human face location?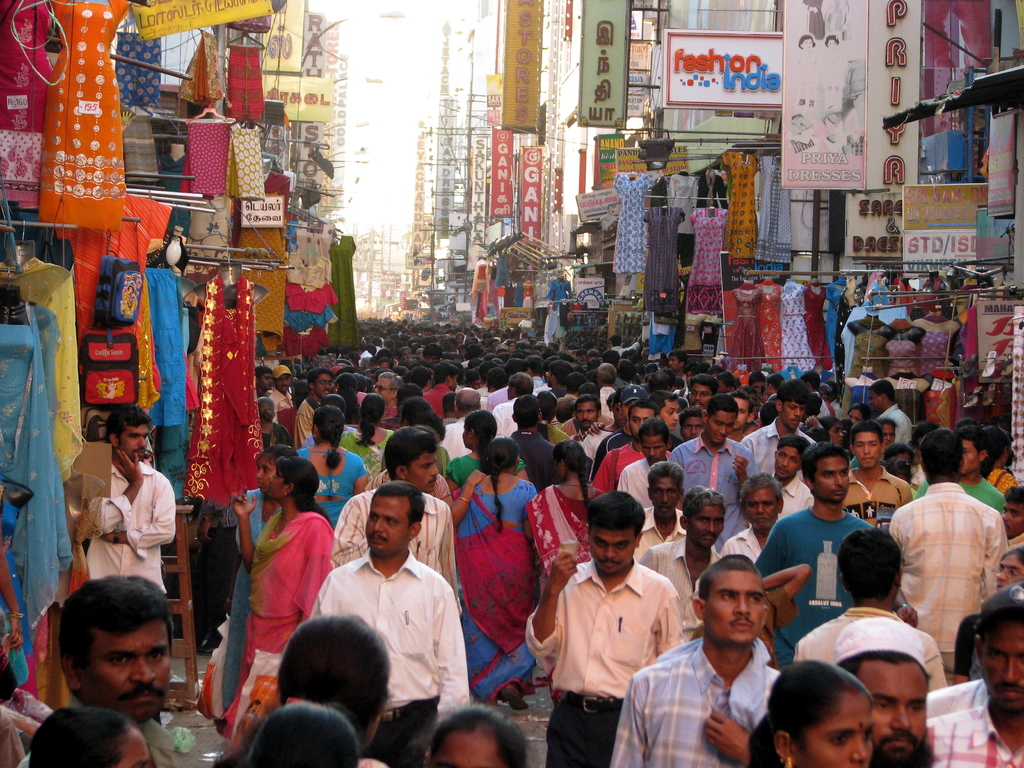
(273,373,287,394)
